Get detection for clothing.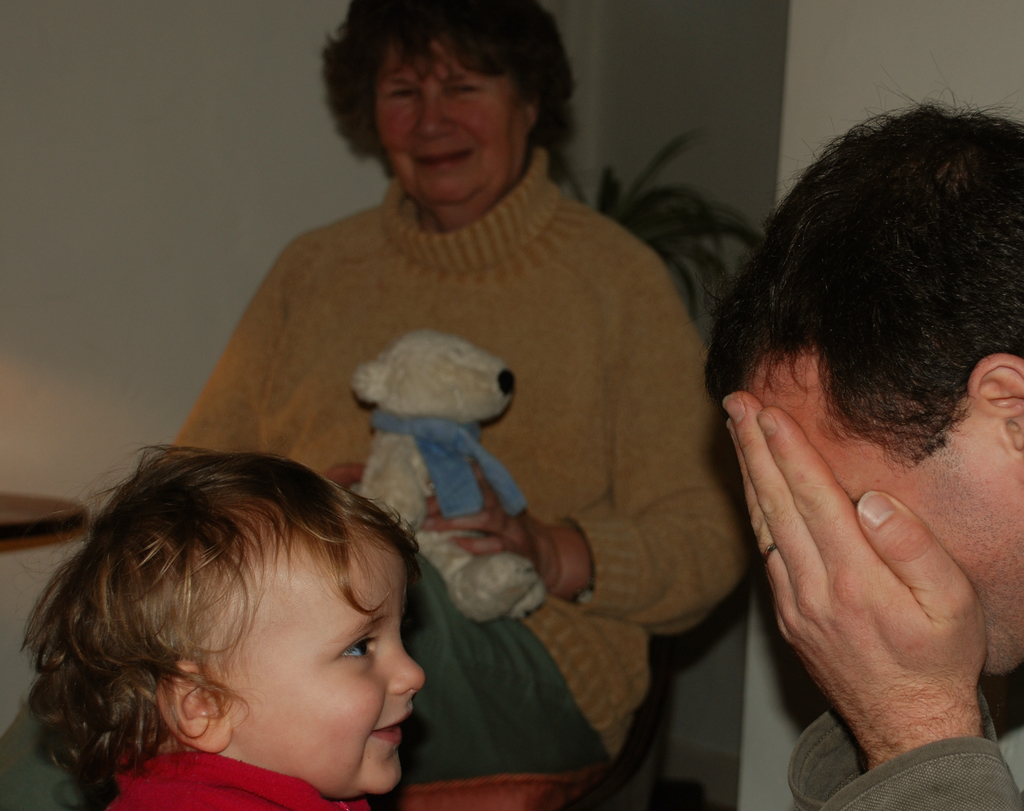
Detection: 785,679,1023,810.
